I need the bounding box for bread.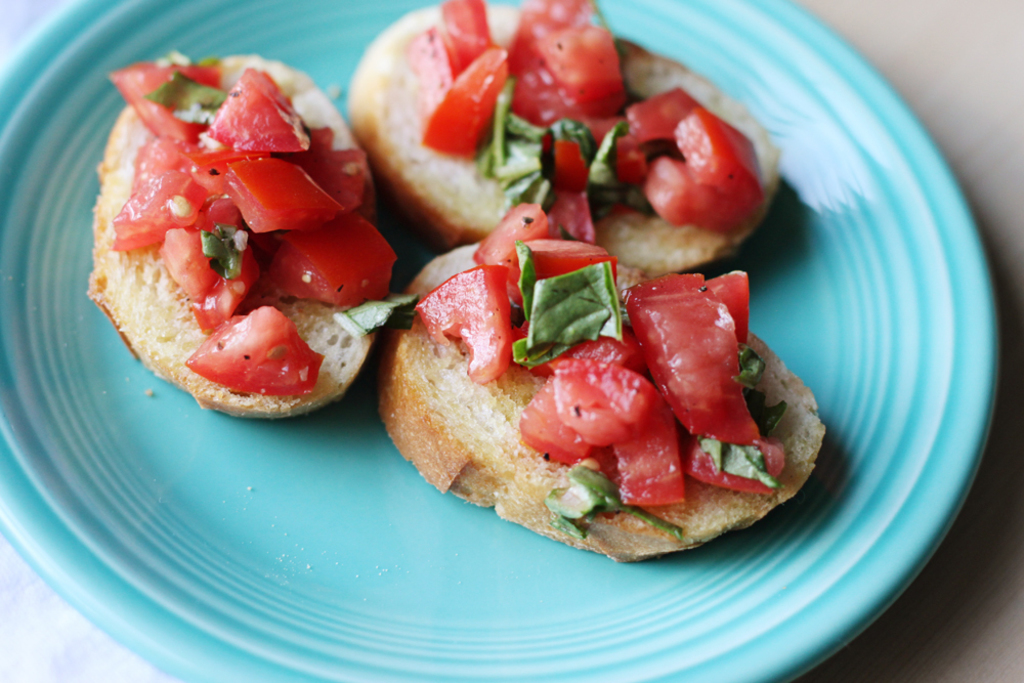
Here it is: 376:237:825:566.
